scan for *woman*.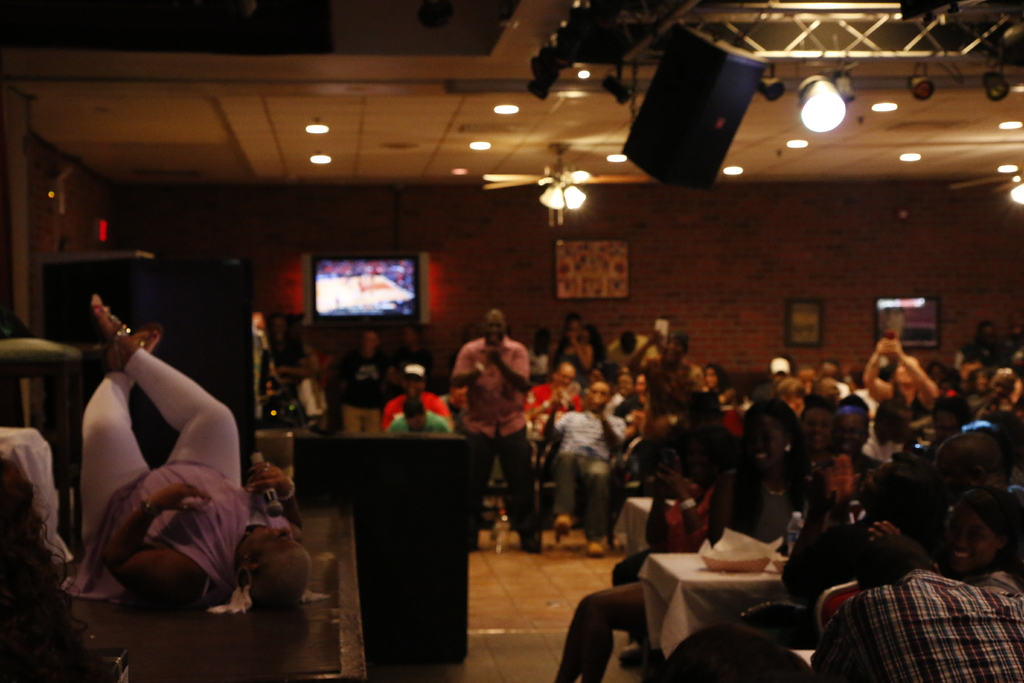
Scan result: 57 261 264 630.
